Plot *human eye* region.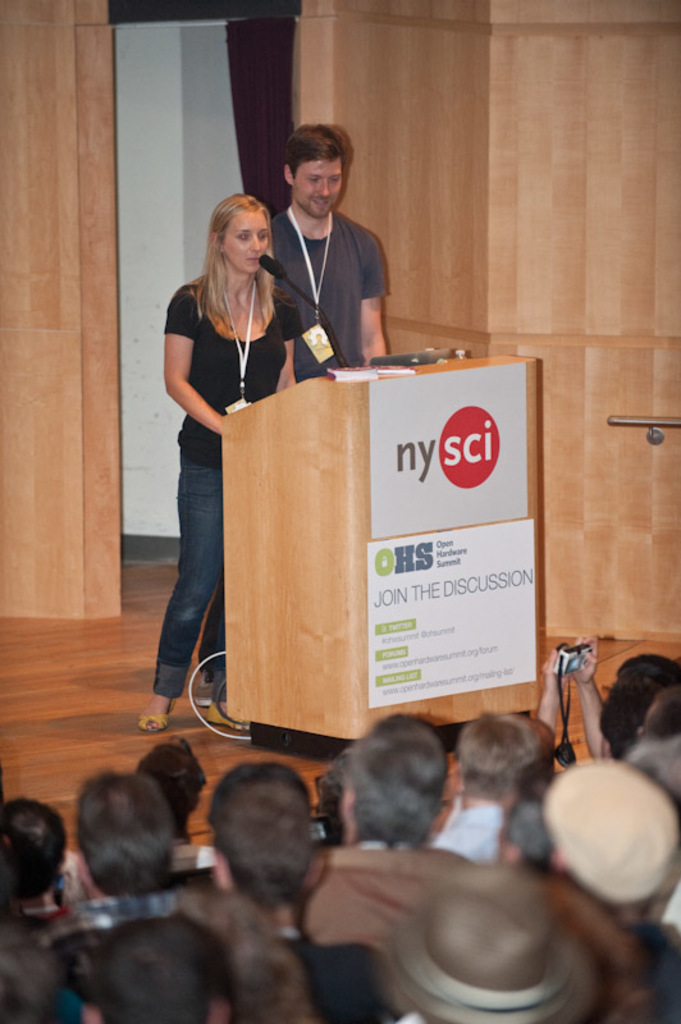
Plotted at [x1=332, y1=174, x2=342, y2=183].
